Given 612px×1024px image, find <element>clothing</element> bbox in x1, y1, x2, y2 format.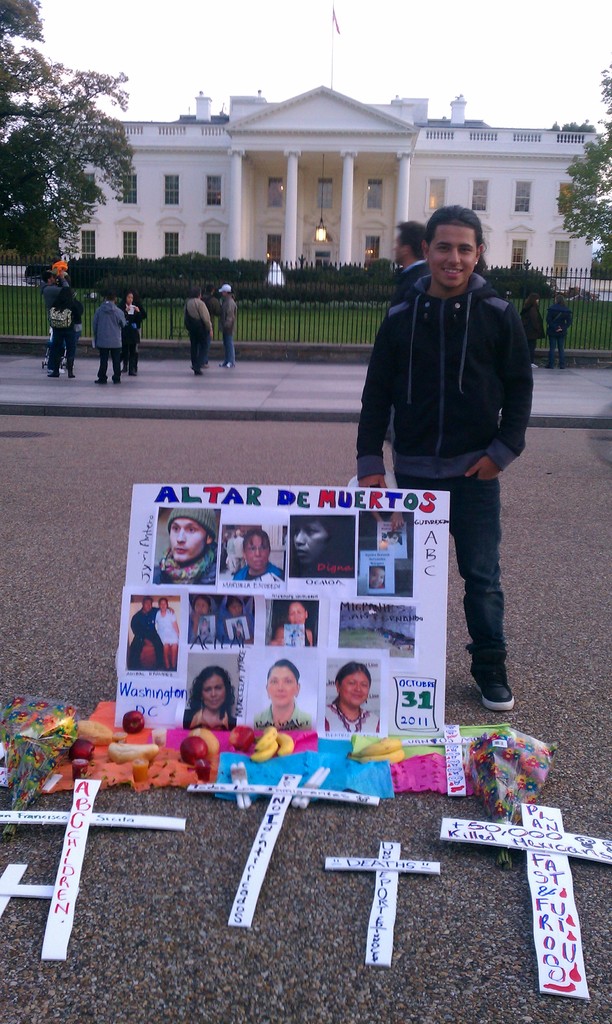
115, 302, 149, 376.
